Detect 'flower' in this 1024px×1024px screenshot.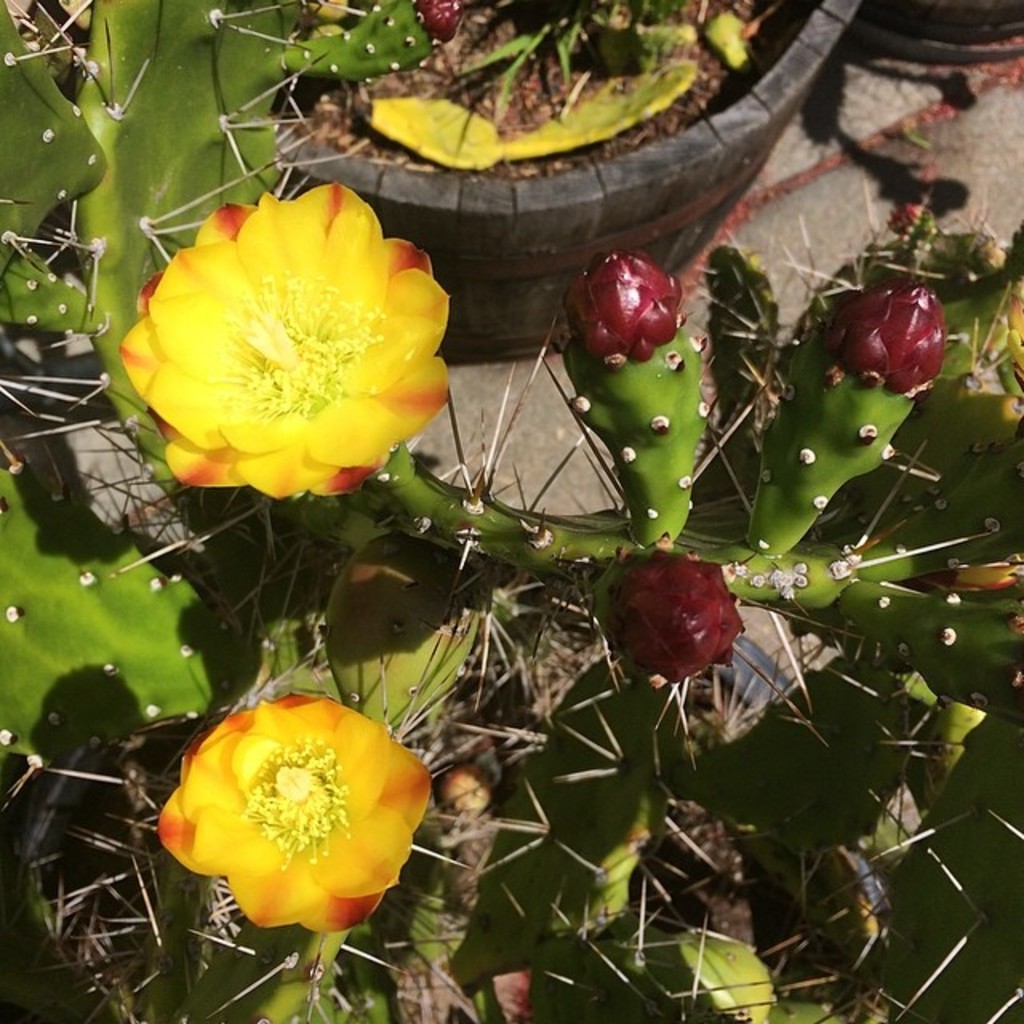
Detection: 157, 694, 435, 936.
